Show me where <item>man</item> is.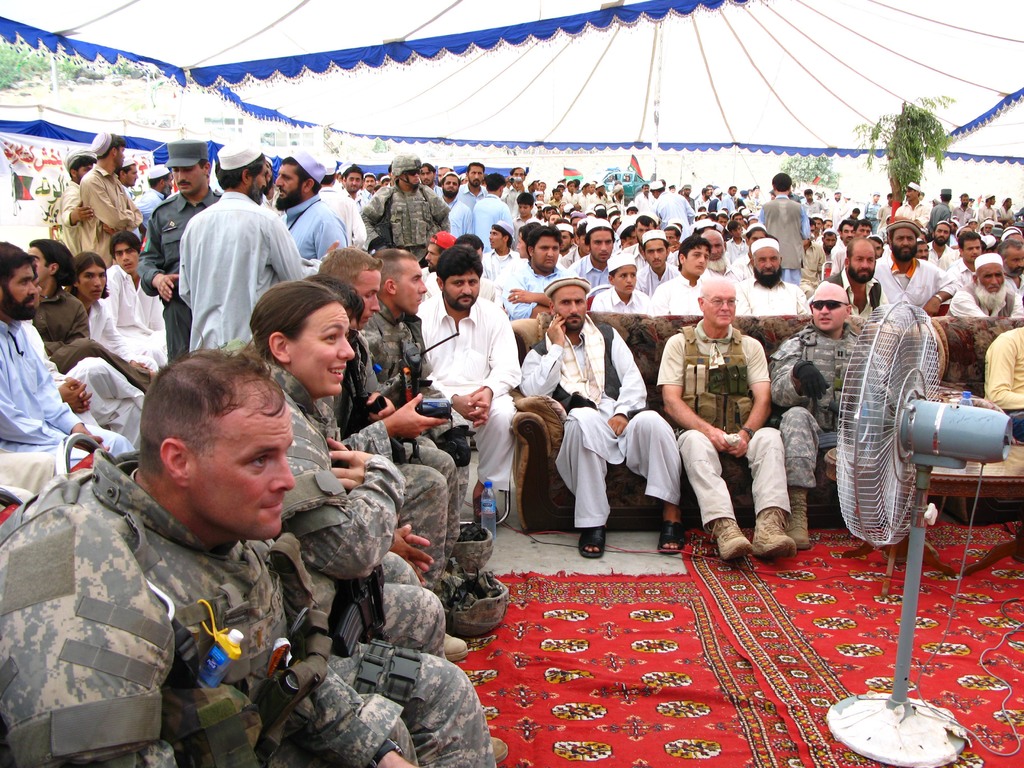
<item>man</item> is at {"left": 822, "top": 237, "right": 892, "bottom": 320}.
